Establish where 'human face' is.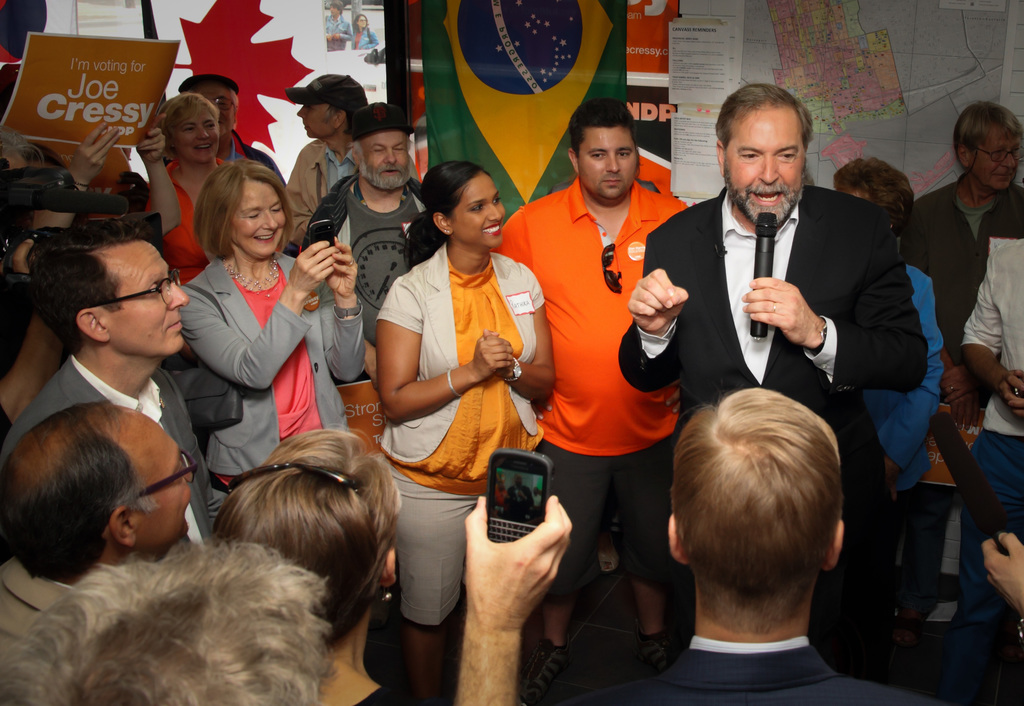
Established at Rect(170, 104, 216, 162).
